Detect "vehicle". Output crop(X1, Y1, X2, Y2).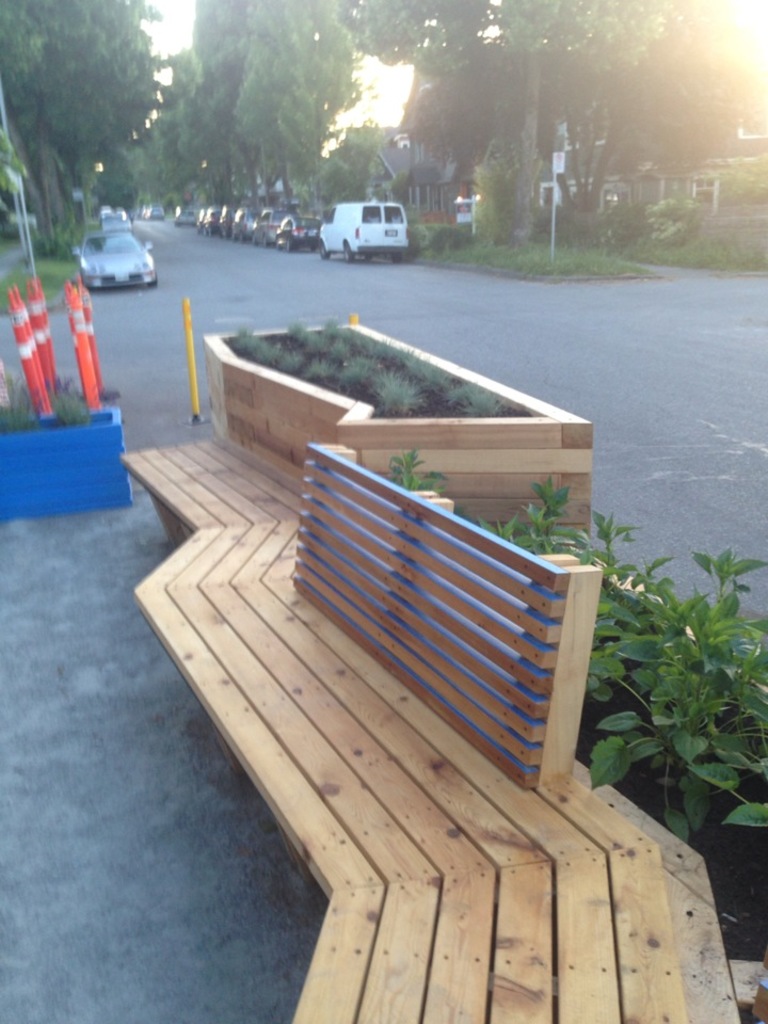
crop(310, 182, 420, 243).
